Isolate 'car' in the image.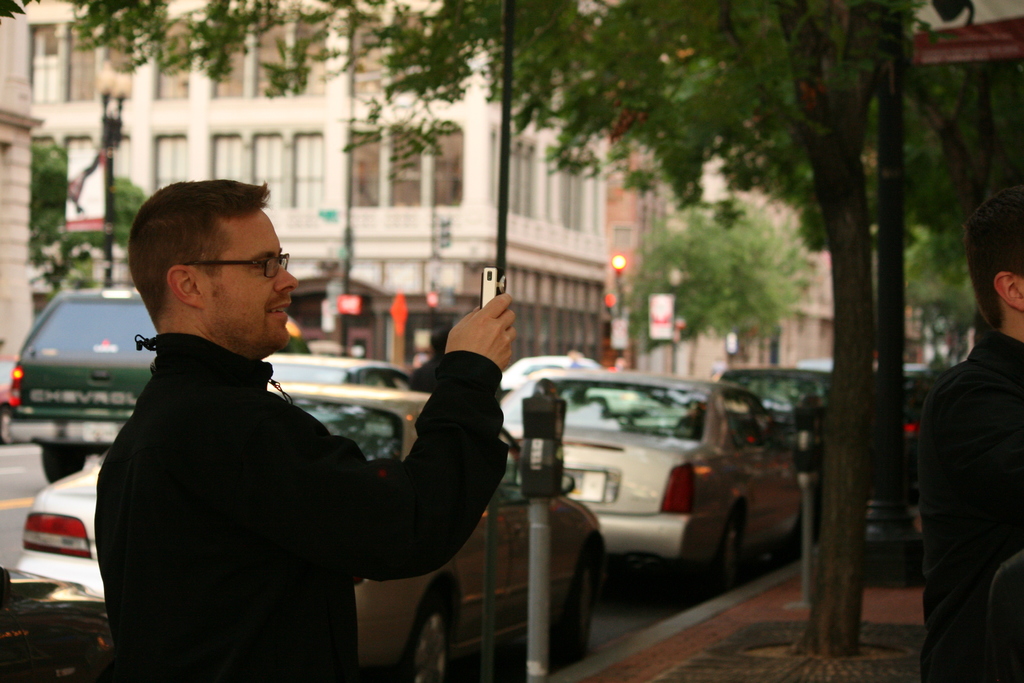
Isolated region: left=19, top=378, right=607, bottom=682.
